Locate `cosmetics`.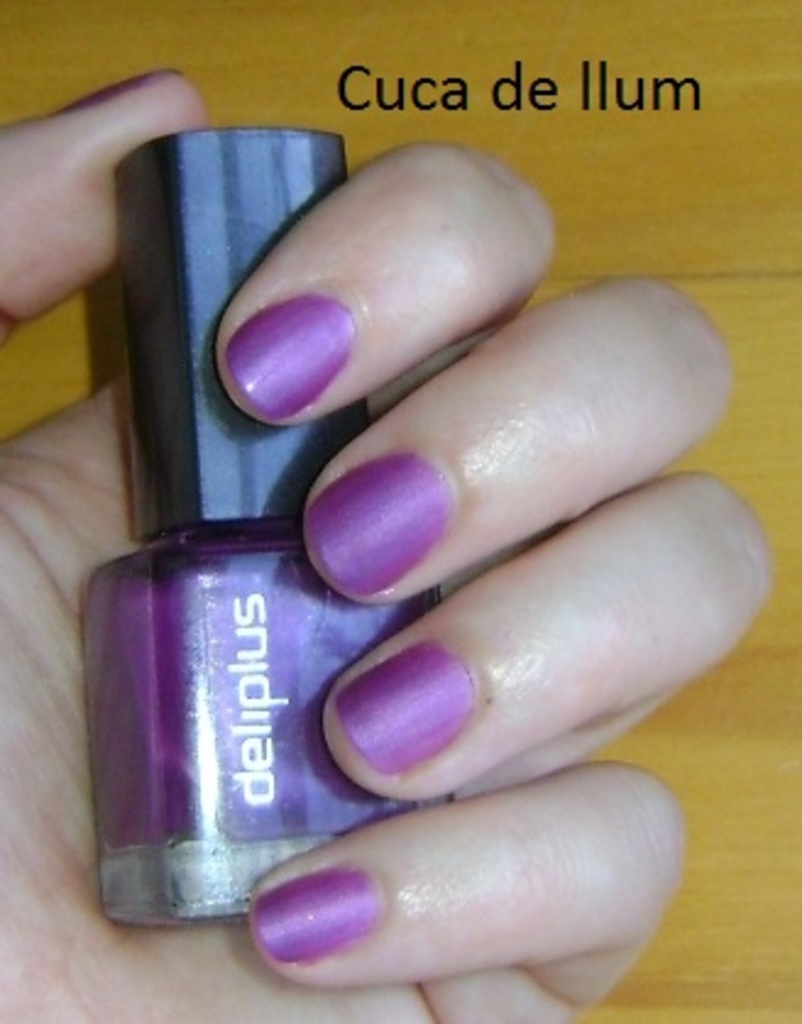
Bounding box: 73/127/462/931.
